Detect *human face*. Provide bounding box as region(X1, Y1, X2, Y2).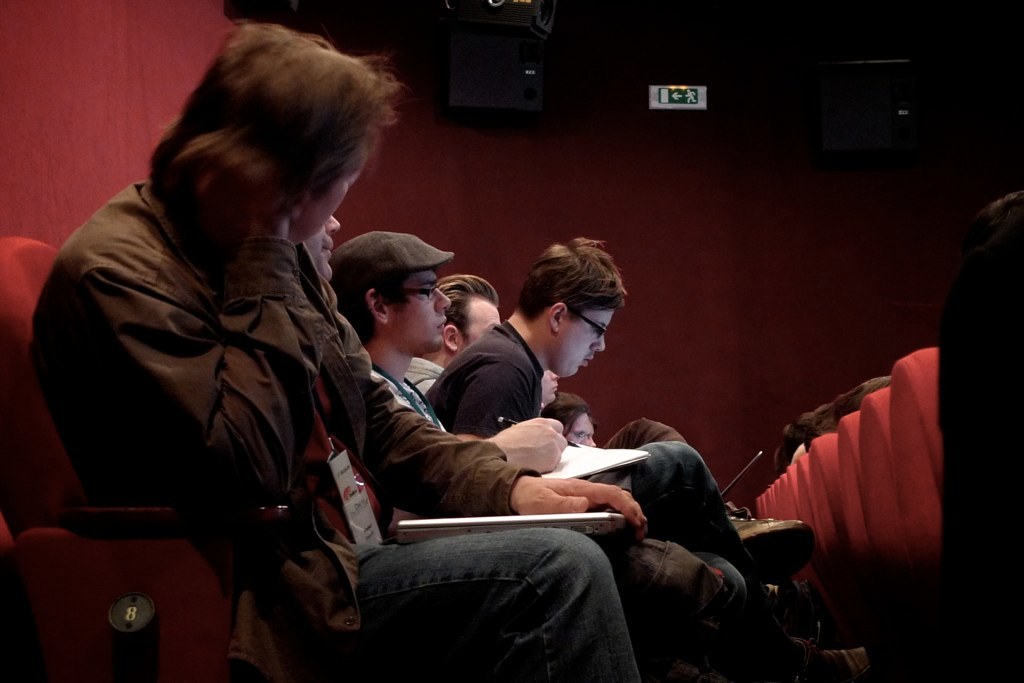
region(306, 209, 343, 279).
